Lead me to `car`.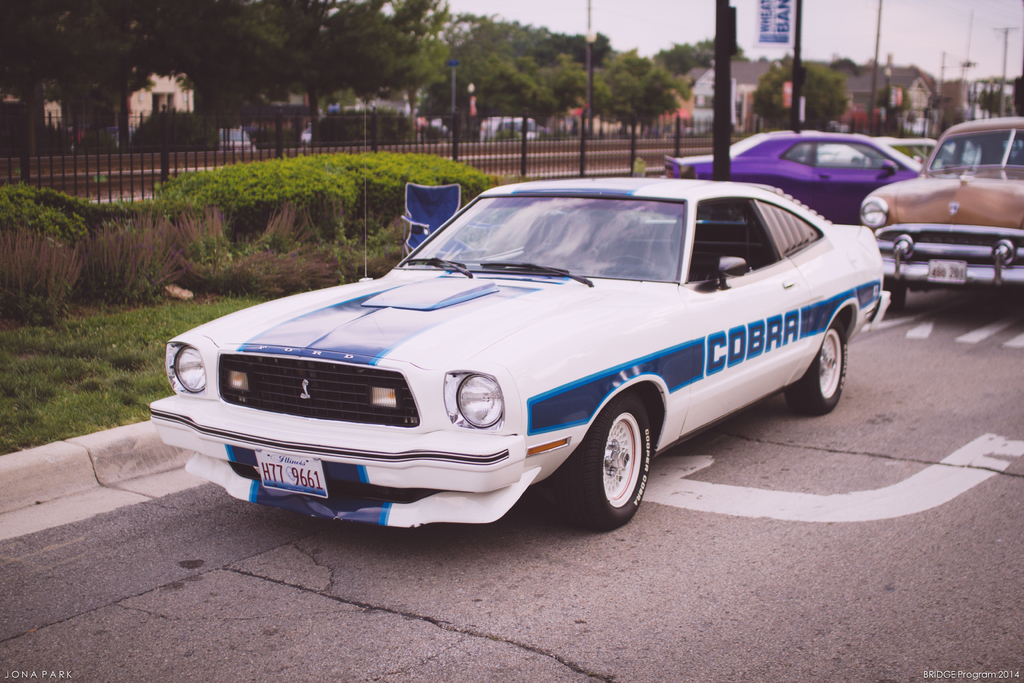
Lead to pyautogui.locateOnScreen(114, 126, 138, 149).
